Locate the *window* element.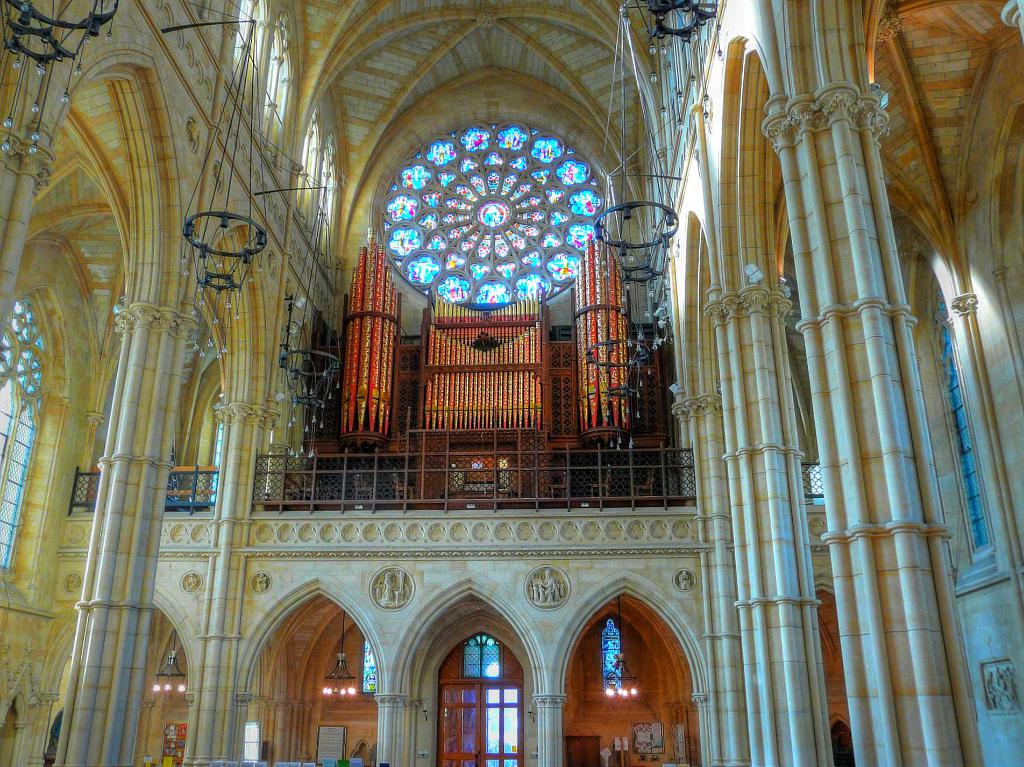
Element bbox: bbox(671, 0, 699, 128).
